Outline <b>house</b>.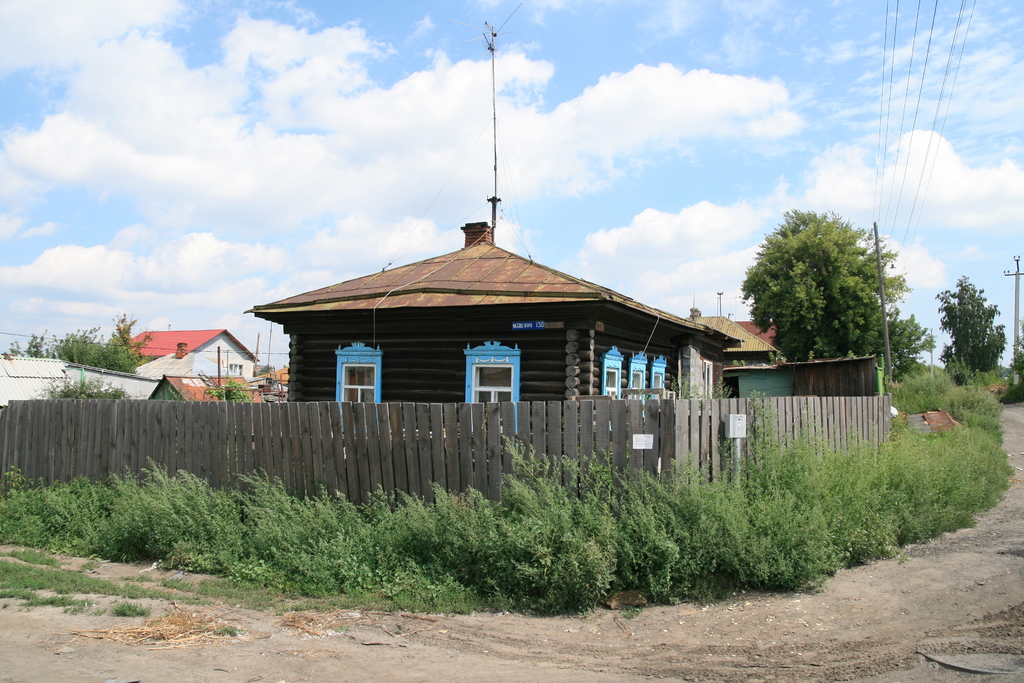
Outline: <box>0,356,74,407</box>.
